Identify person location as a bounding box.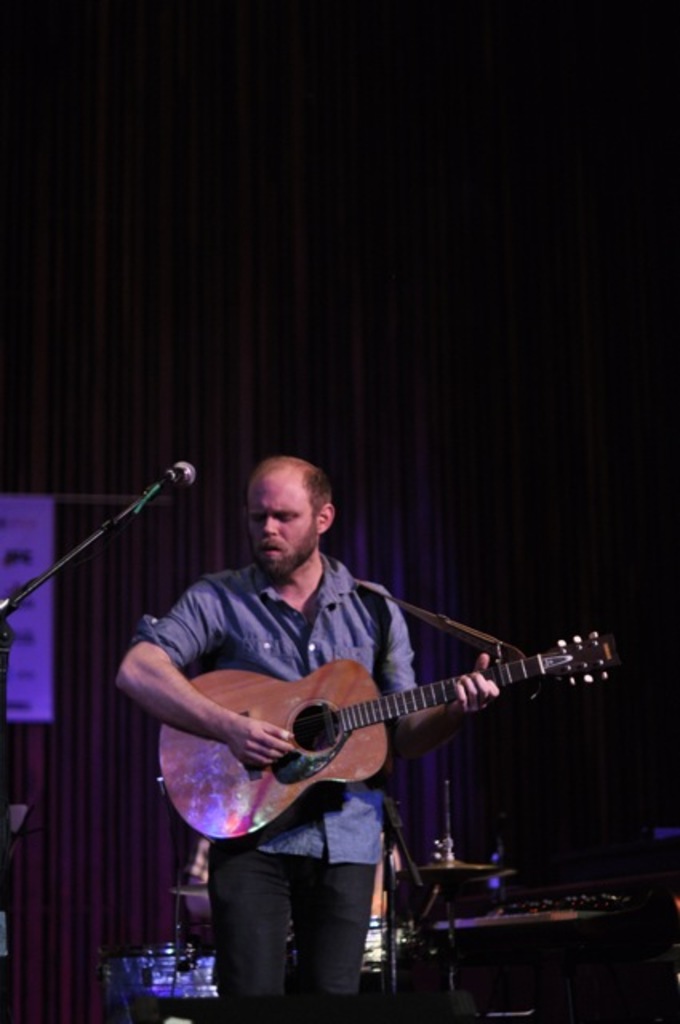
BBox(138, 496, 605, 923).
